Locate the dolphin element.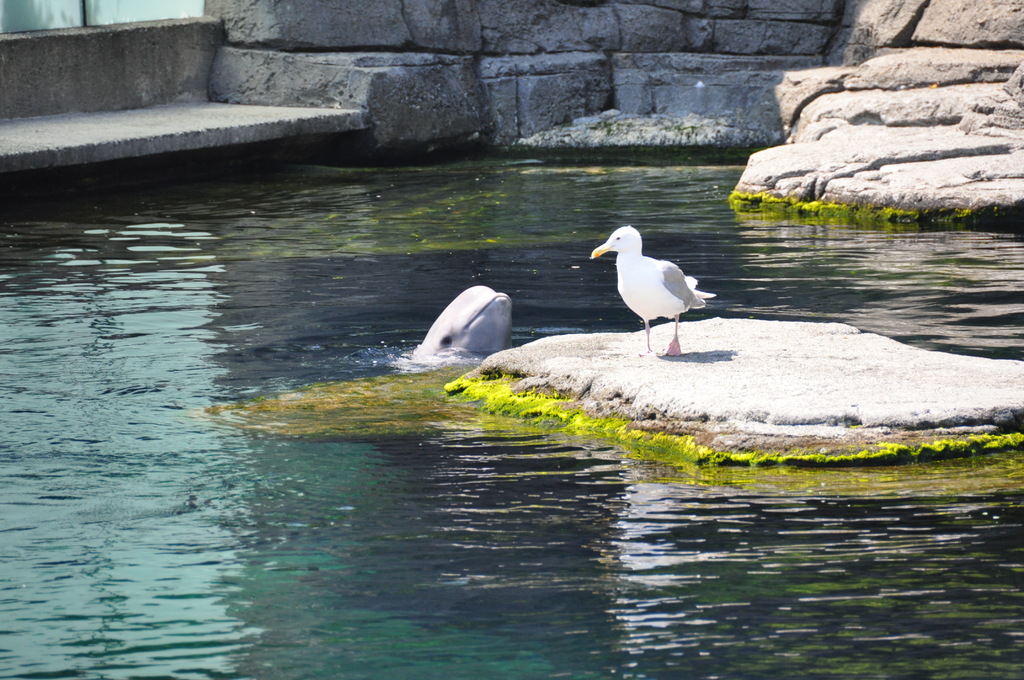
Element bbox: 406 283 513 359.
